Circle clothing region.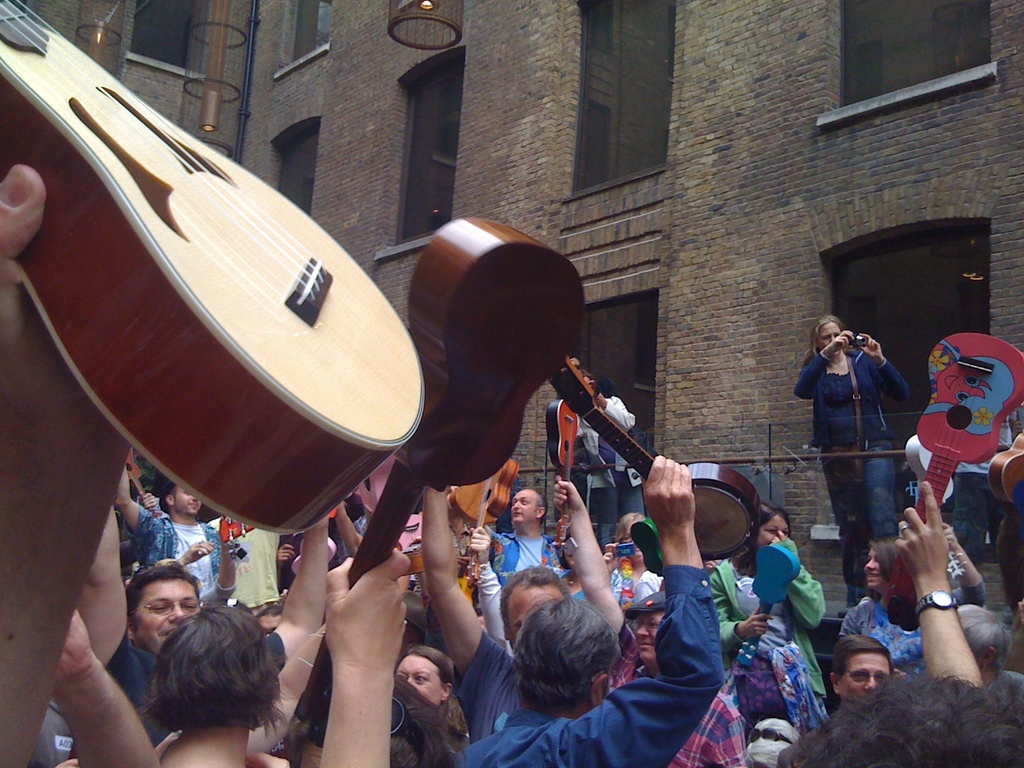
Region: 460 564 723 766.
